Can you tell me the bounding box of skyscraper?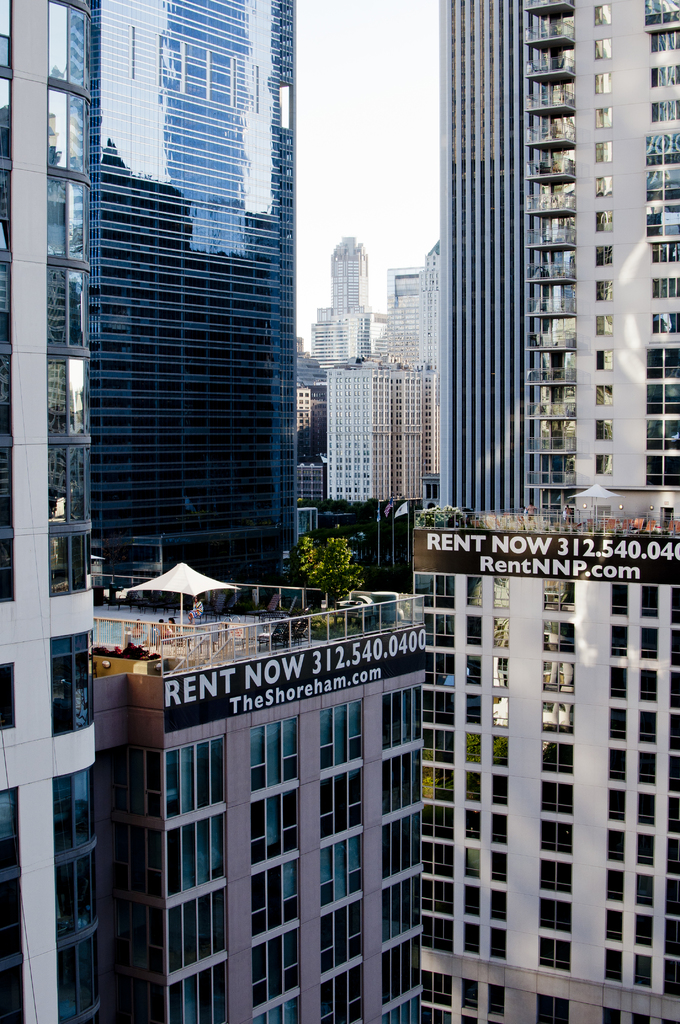
rect(410, 482, 679, 1023).
